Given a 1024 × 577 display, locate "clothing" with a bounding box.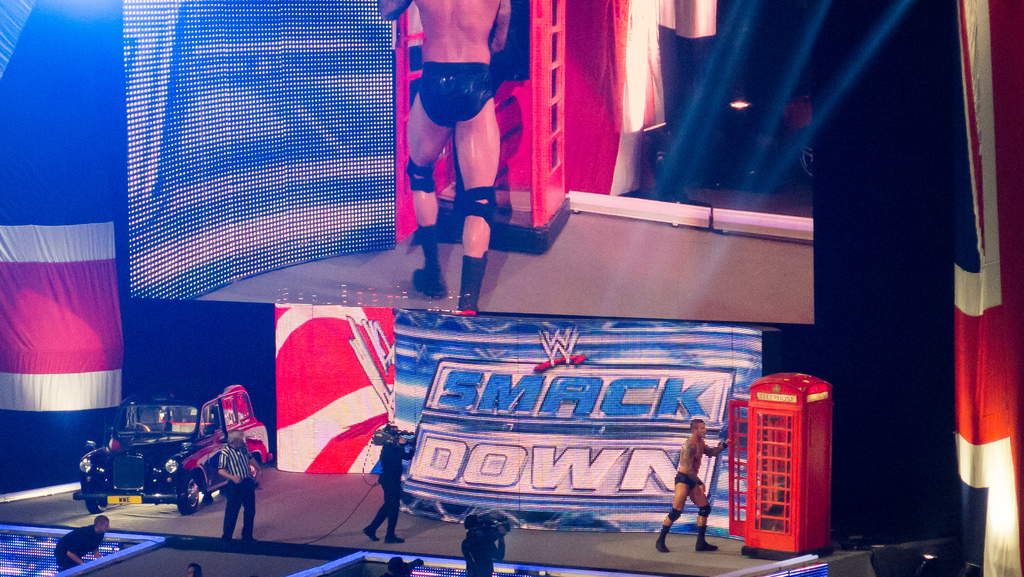
Located: 417 66 492 129.
